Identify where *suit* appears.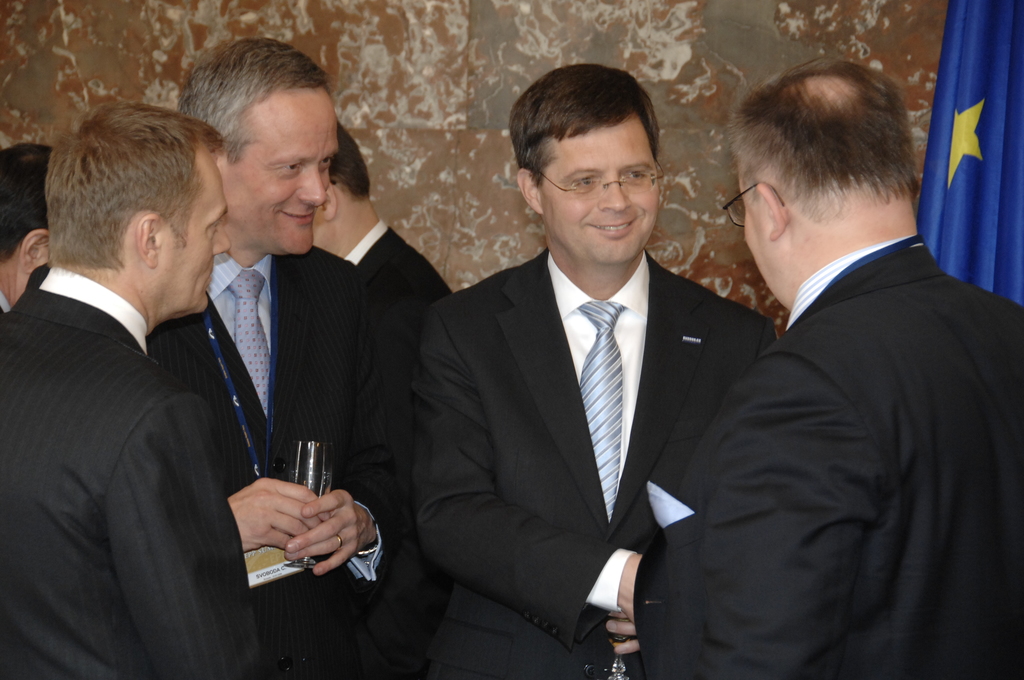
Appears at {"left": 0, "top": 295, "right": 15, "bottom": 318}.
